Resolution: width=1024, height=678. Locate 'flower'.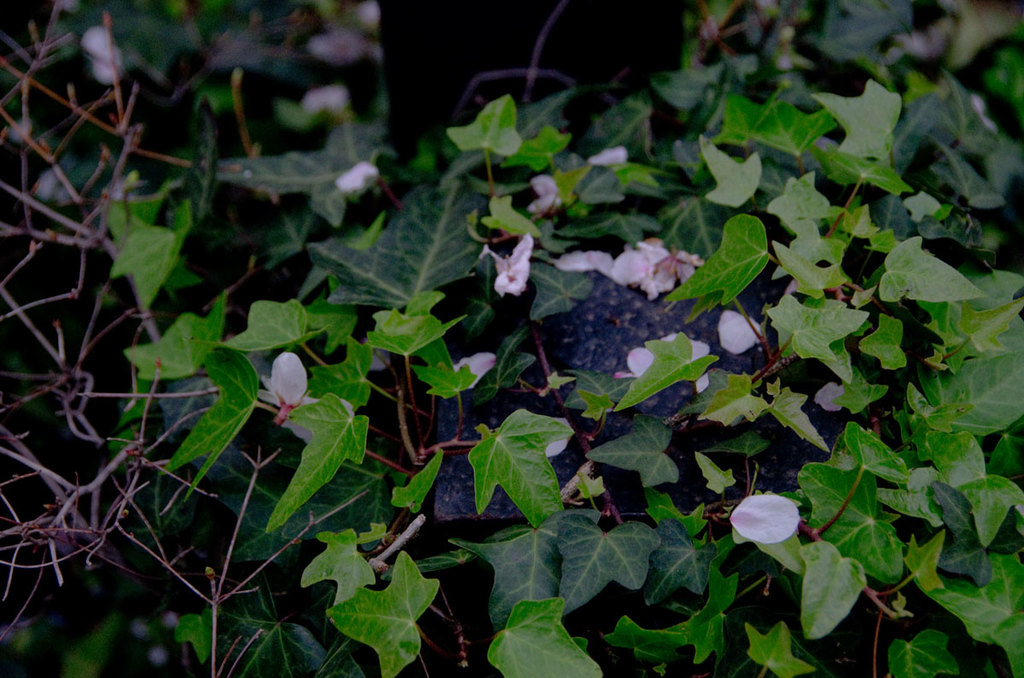
left=304, top=86, right=349, bottom=113.
